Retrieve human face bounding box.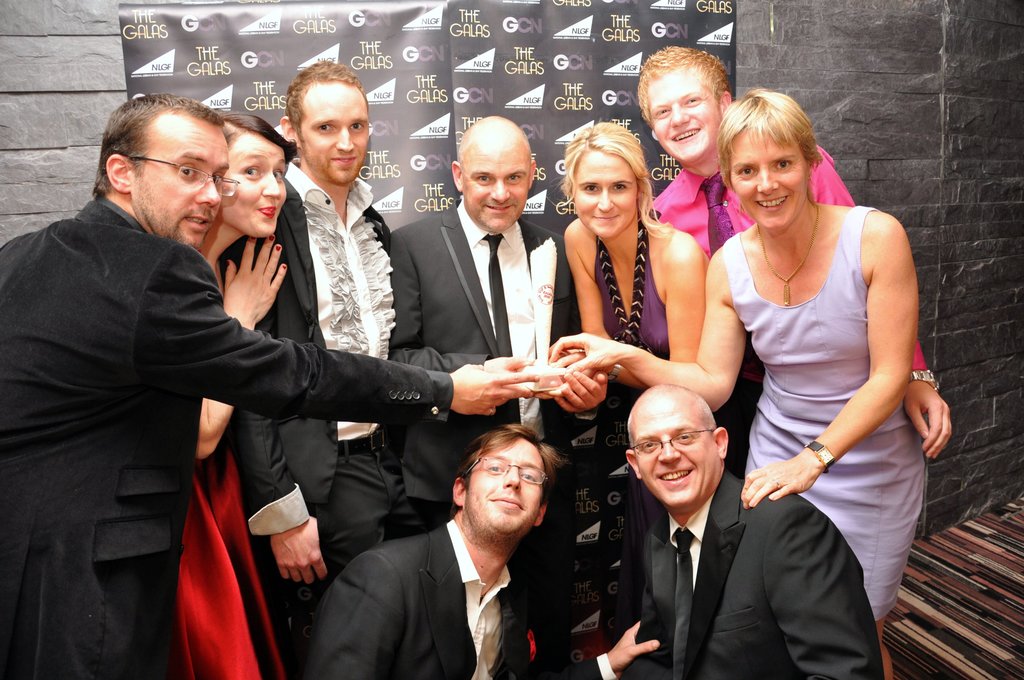
Bounding box: x1=464 y1=435 x2=547 y2=540.
